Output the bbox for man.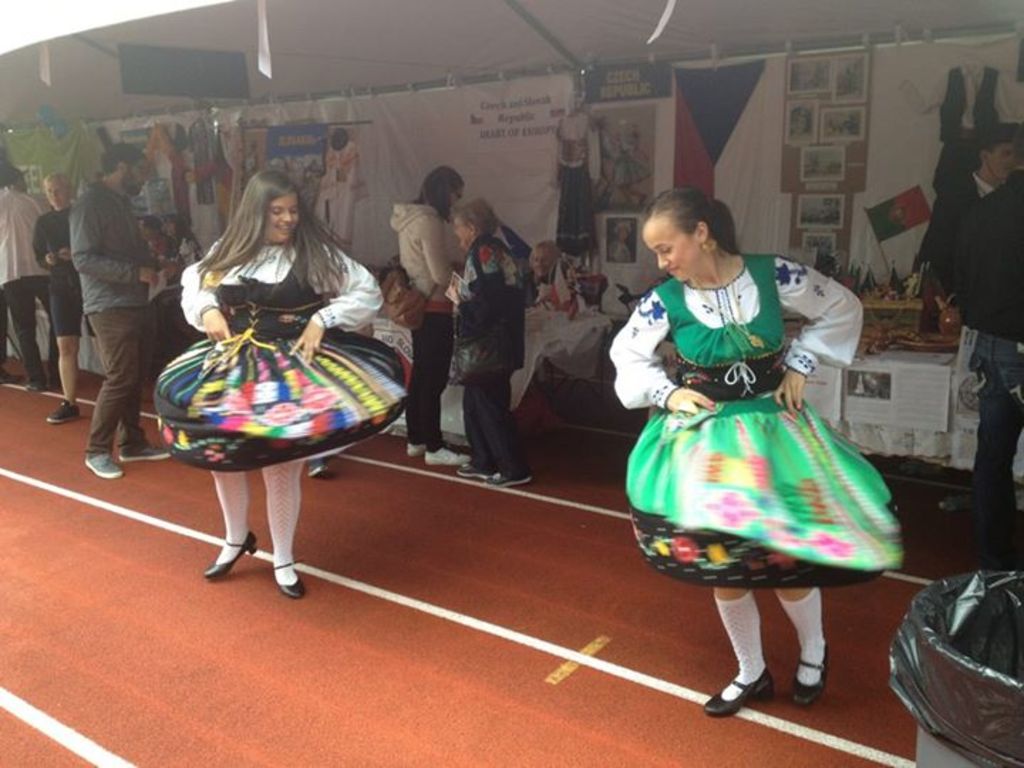
x1=0, y1=159, x2=55, y2=401.
